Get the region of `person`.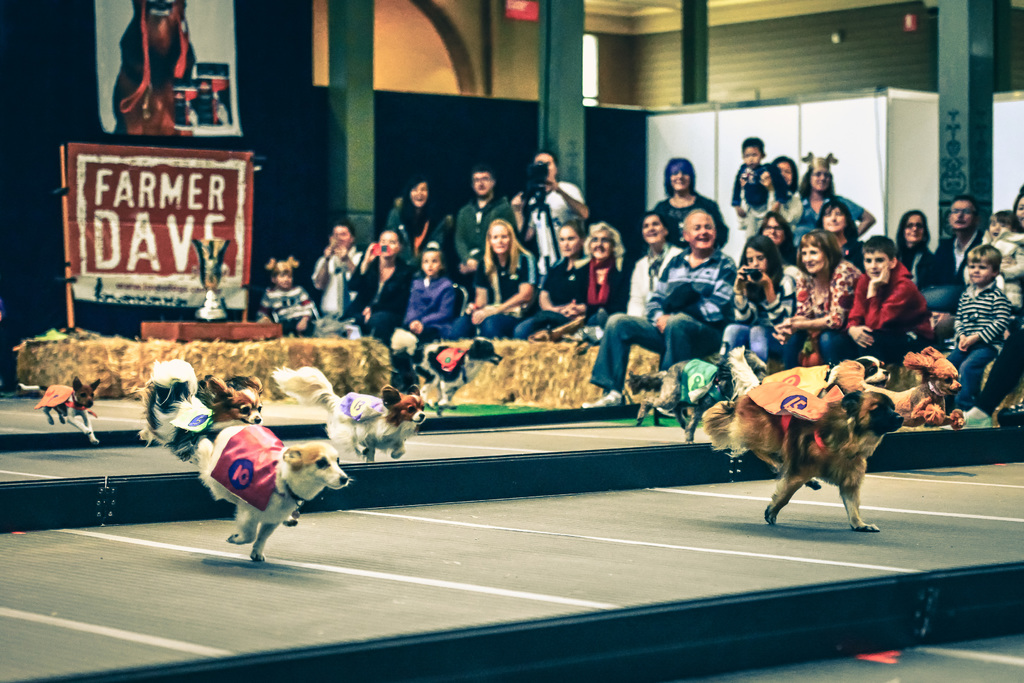
rect(648, 156, 731, 254).
